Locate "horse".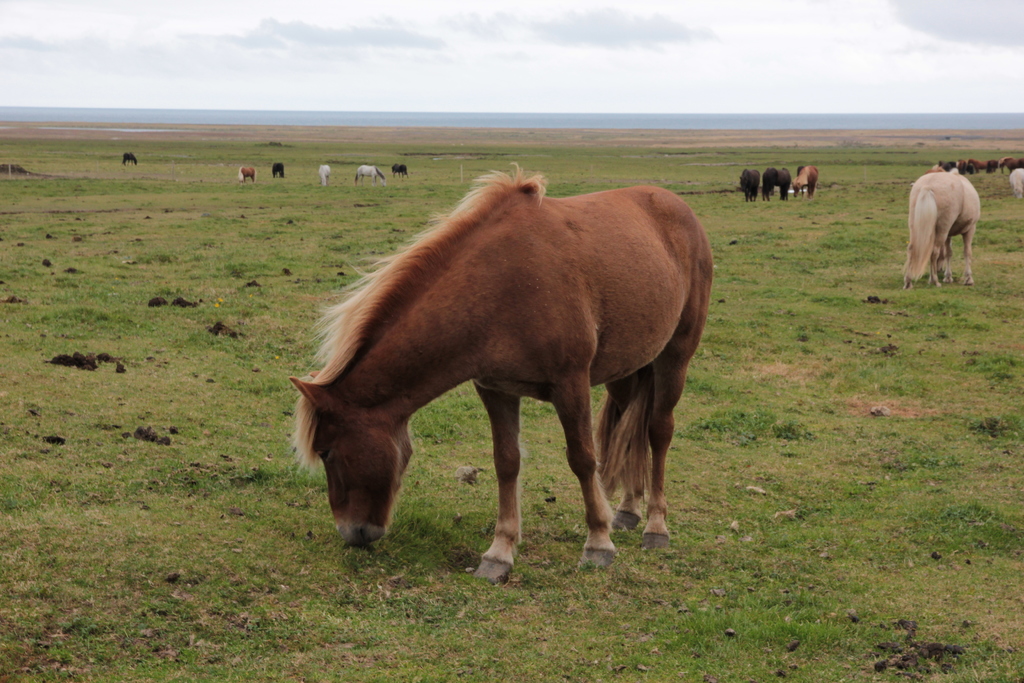
Bounding box: region(760, 165, 794, 201).
